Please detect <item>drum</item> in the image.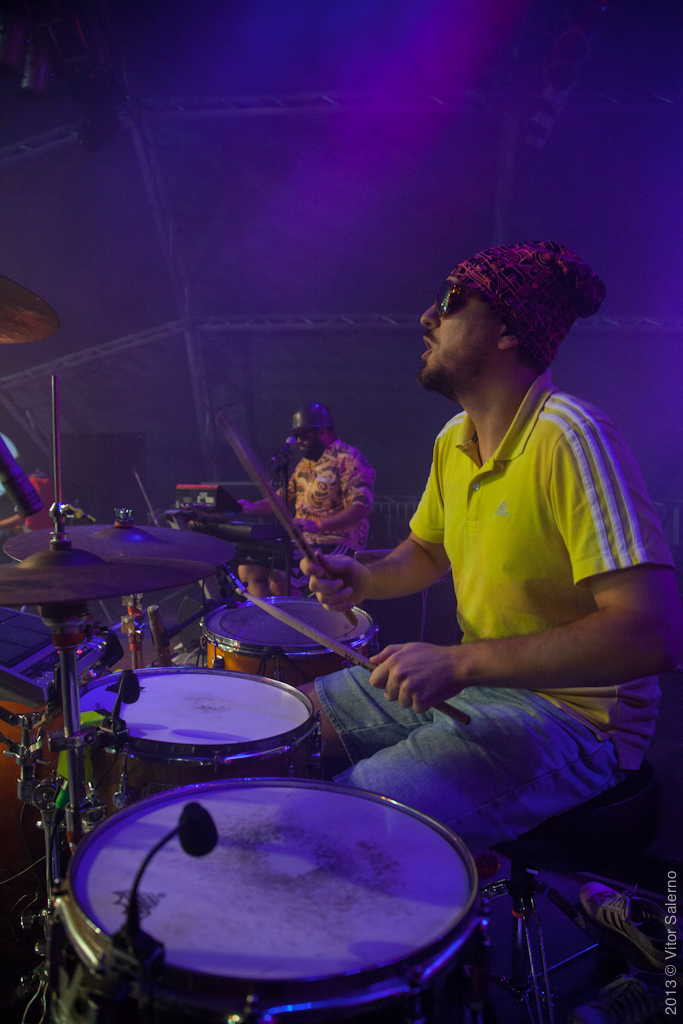
left=79, top=662, right=353, bottom=765.
